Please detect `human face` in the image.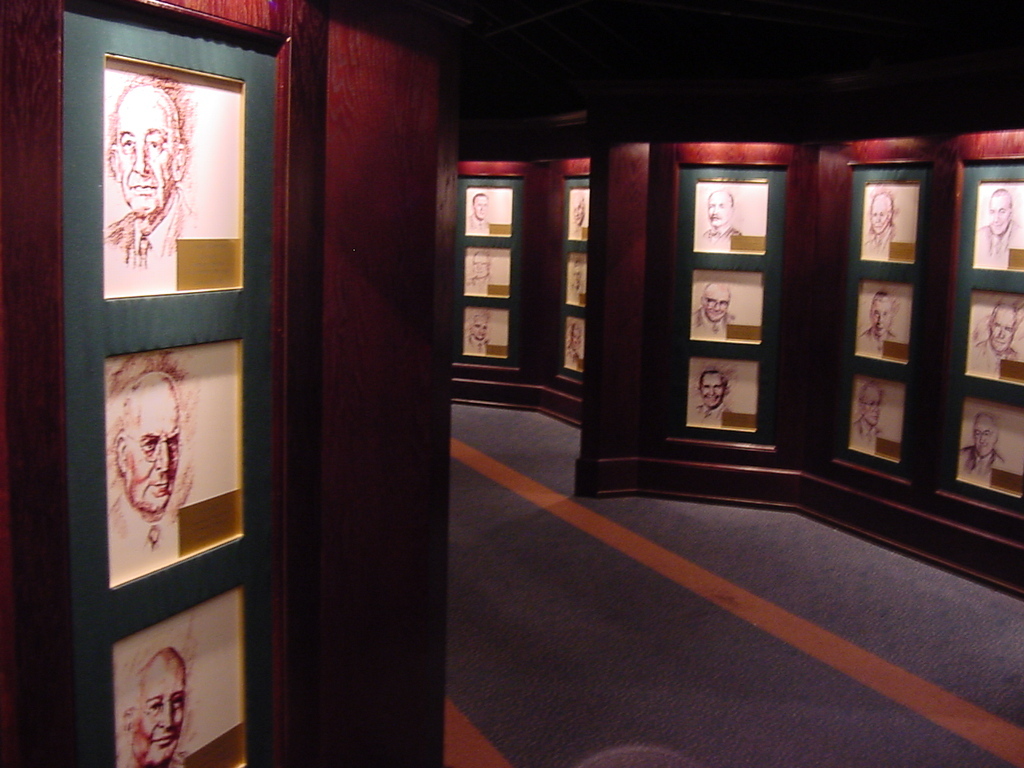
select_region(974, 421, 991, 456).
